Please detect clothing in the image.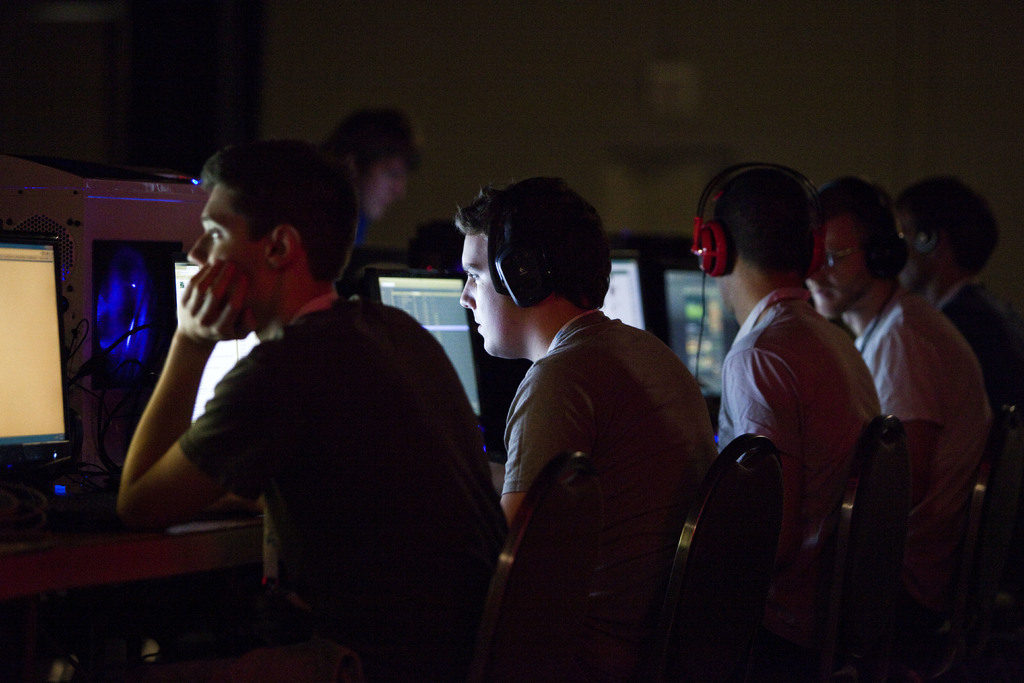
detection(503, 308, 717, 549).
